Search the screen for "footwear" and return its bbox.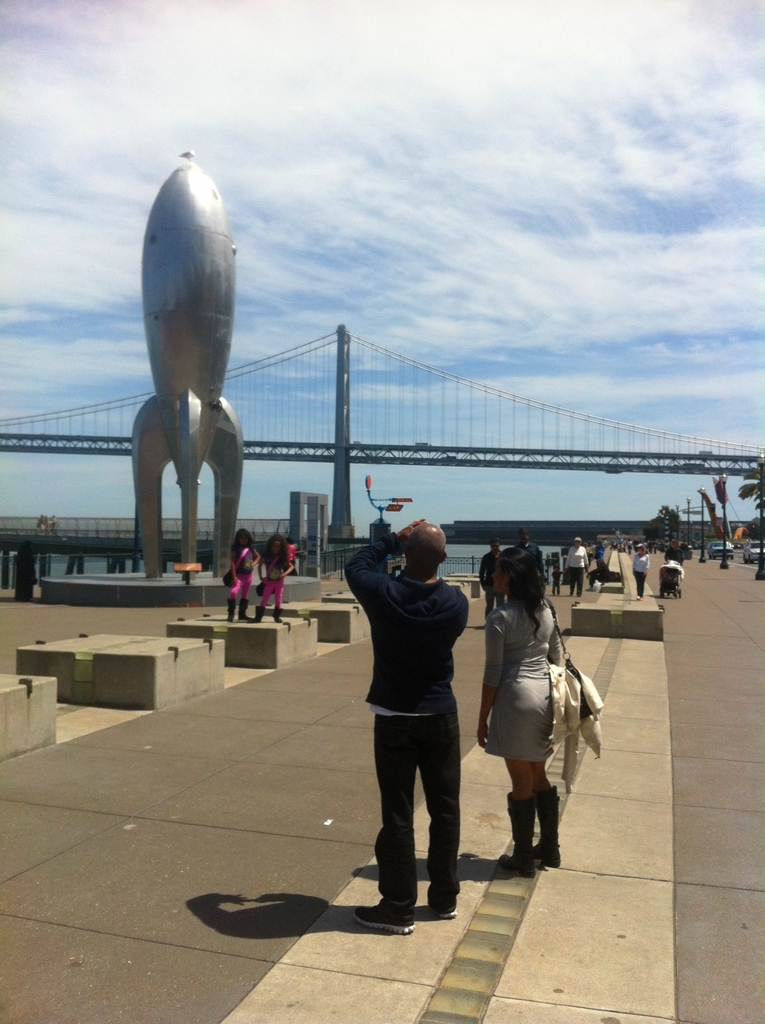
Found: bbox(347, 902, 417, 931).
